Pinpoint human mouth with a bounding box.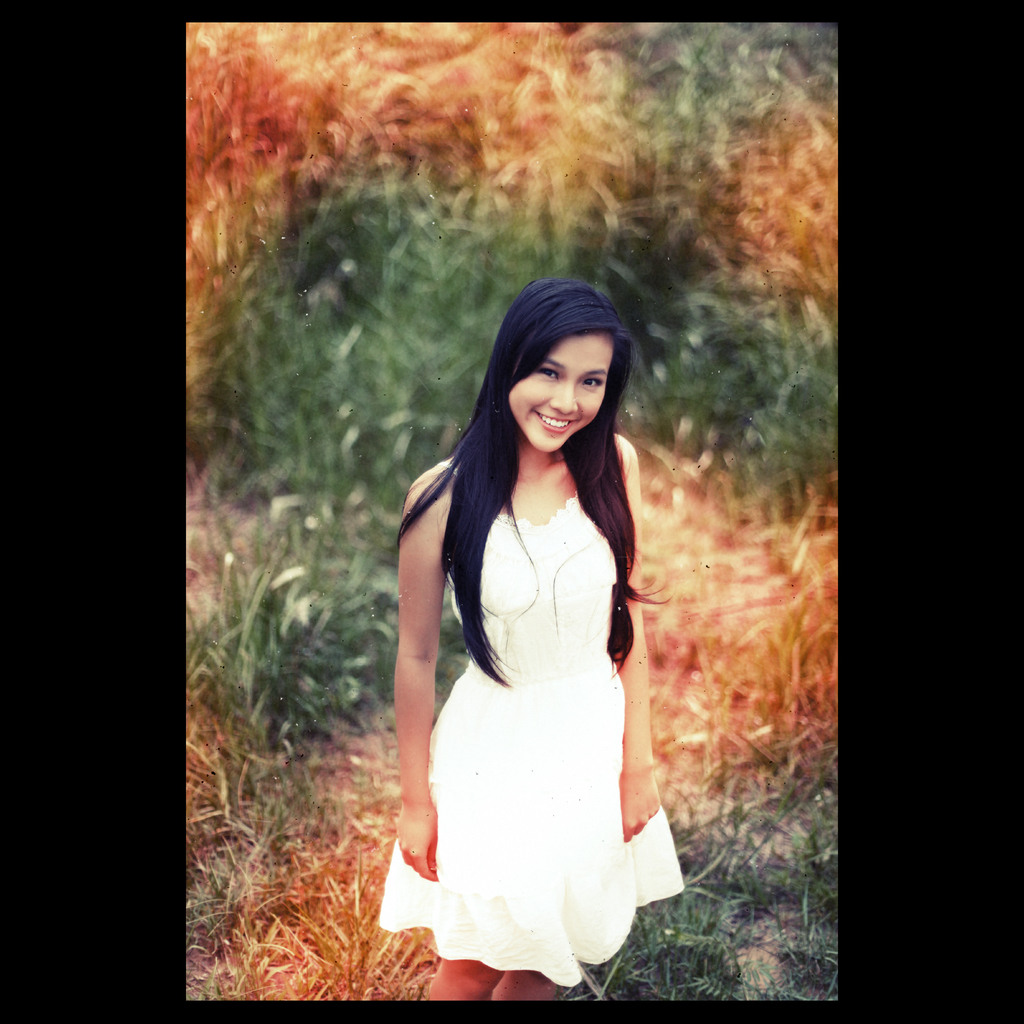
bbox=(529, 404, 581, 439).
